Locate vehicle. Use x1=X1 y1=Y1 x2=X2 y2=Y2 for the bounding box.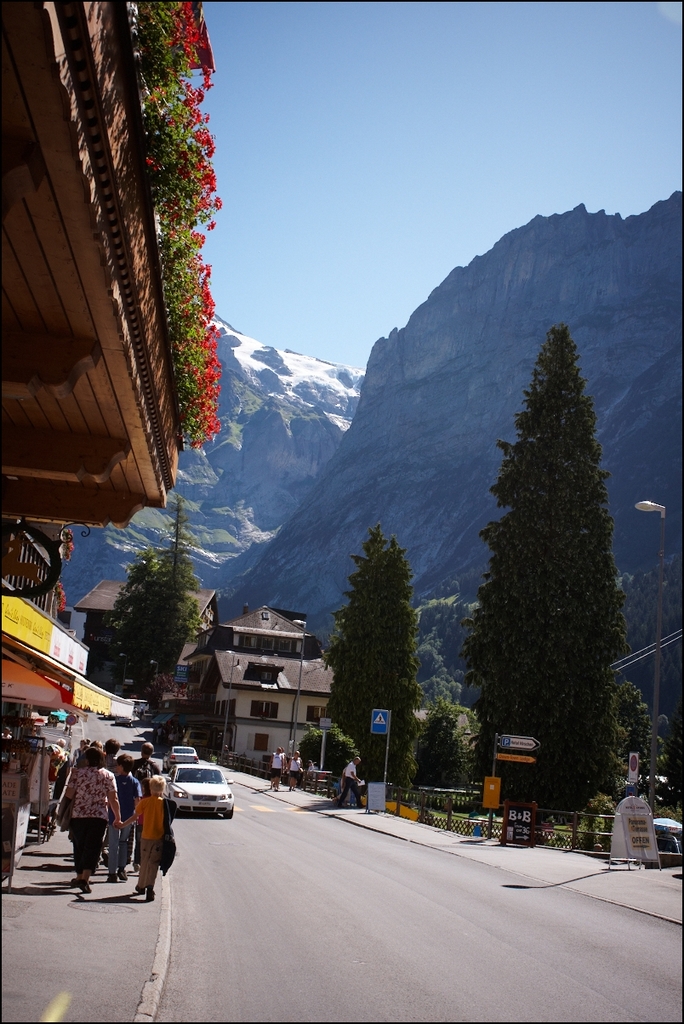
x1=151 y1=765 x2=236 y2=829.
